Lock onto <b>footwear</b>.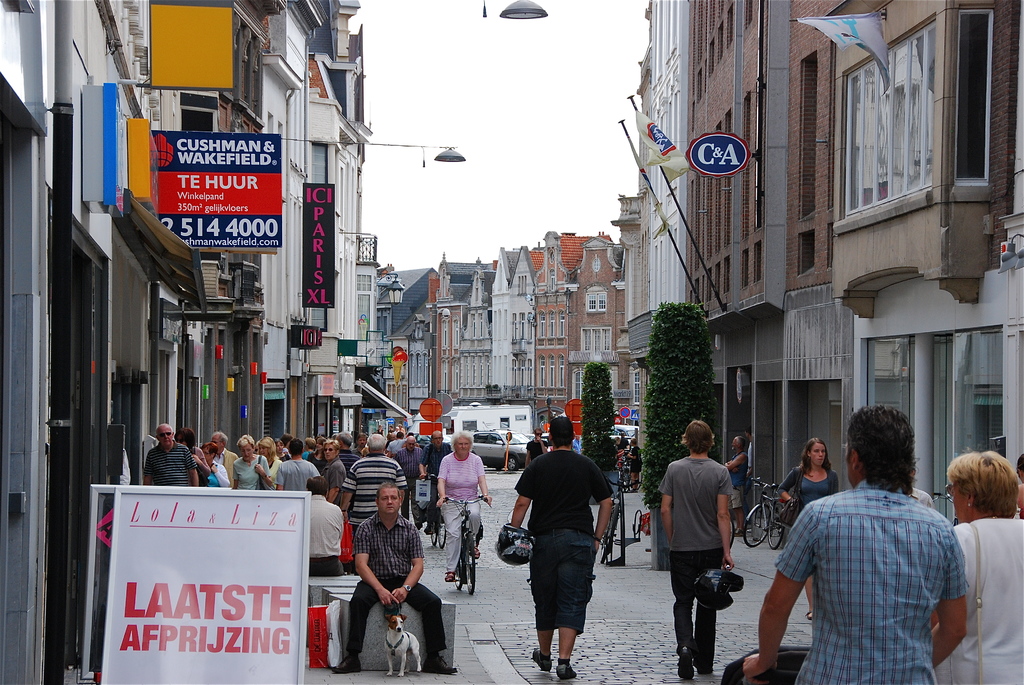
Locked: [x1=692, y1=642, x2=710, y2=679].
